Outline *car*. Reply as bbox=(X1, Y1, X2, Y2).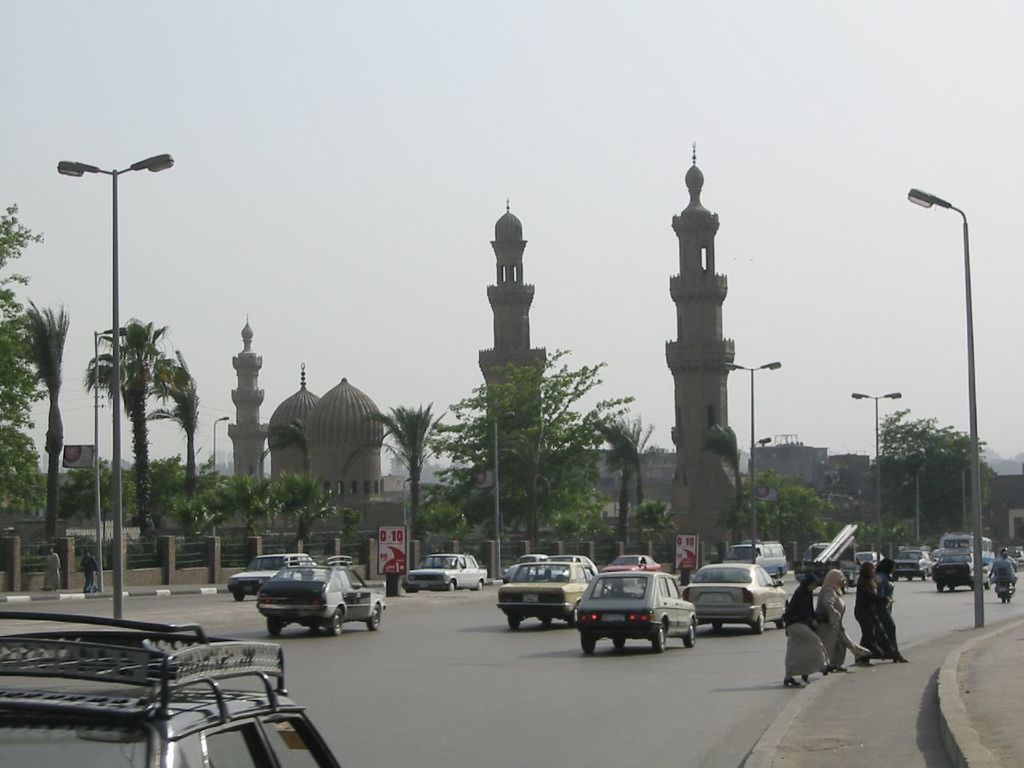
bbox=(499, 562, 599, 630).
